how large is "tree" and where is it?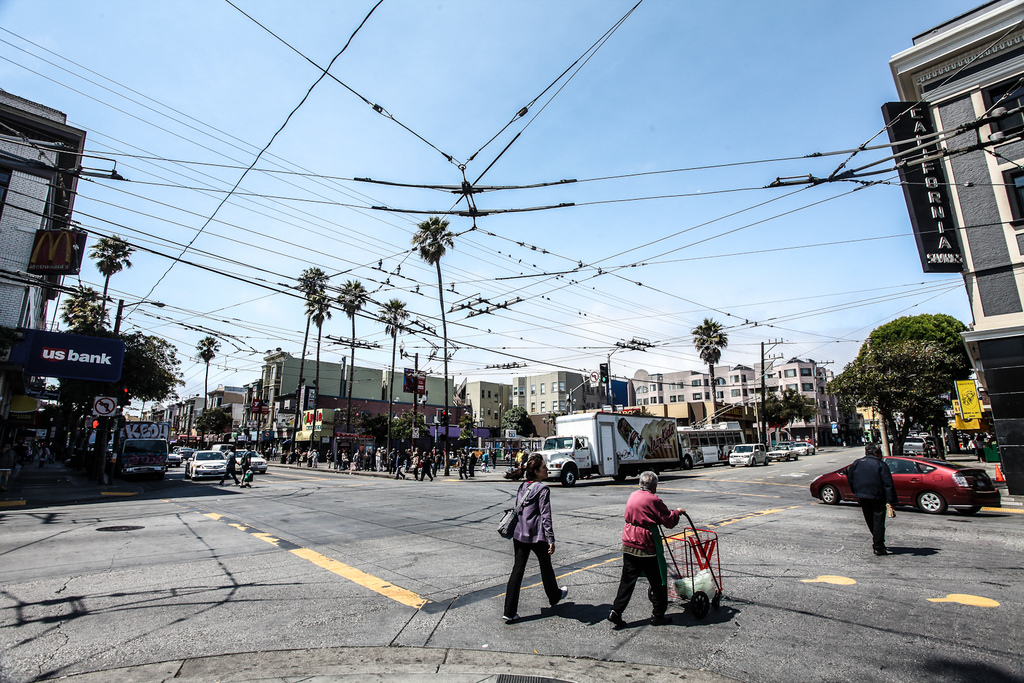
Bounding box: {"x1": 339, "y1": 280, "x2": 371, "y2": 435}.
